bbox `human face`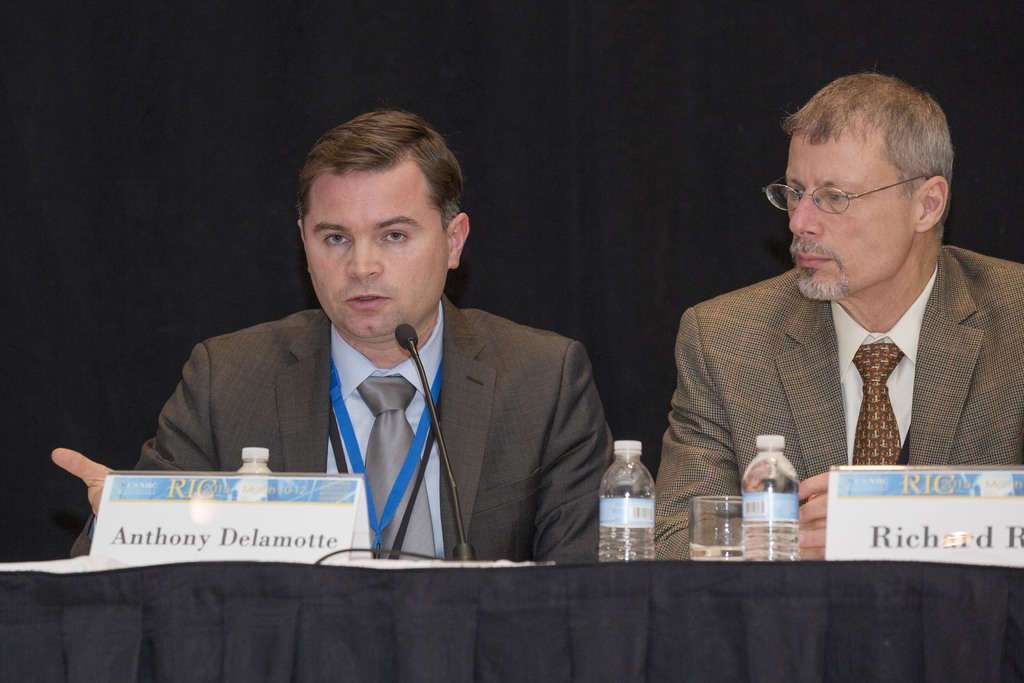
{"x1": 305, "y1": 168, "x2": 449, "y2": 338}
